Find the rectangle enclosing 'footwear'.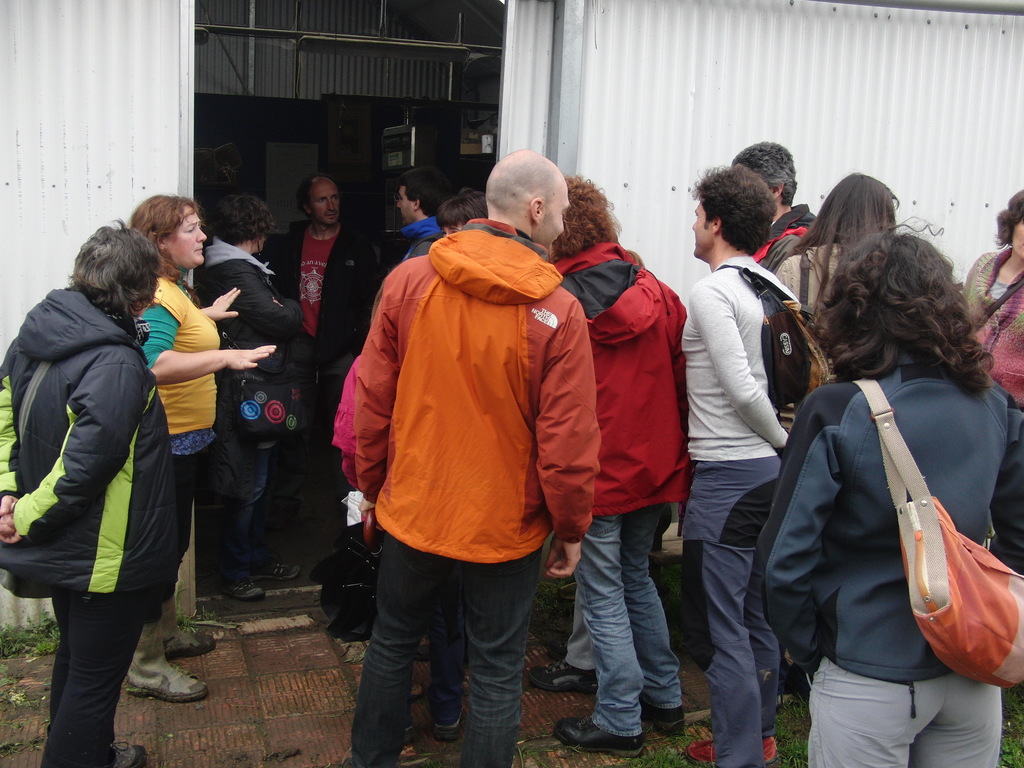
x1=653 y1=685 x2=695 y2=735.
